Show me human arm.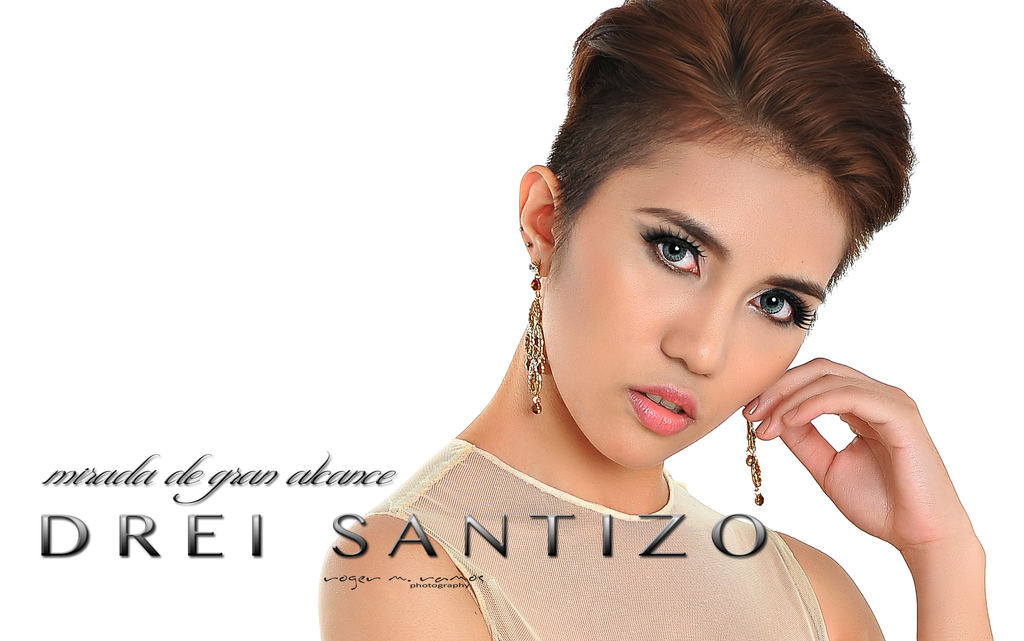
human arm is here: [321,520,488,640].
